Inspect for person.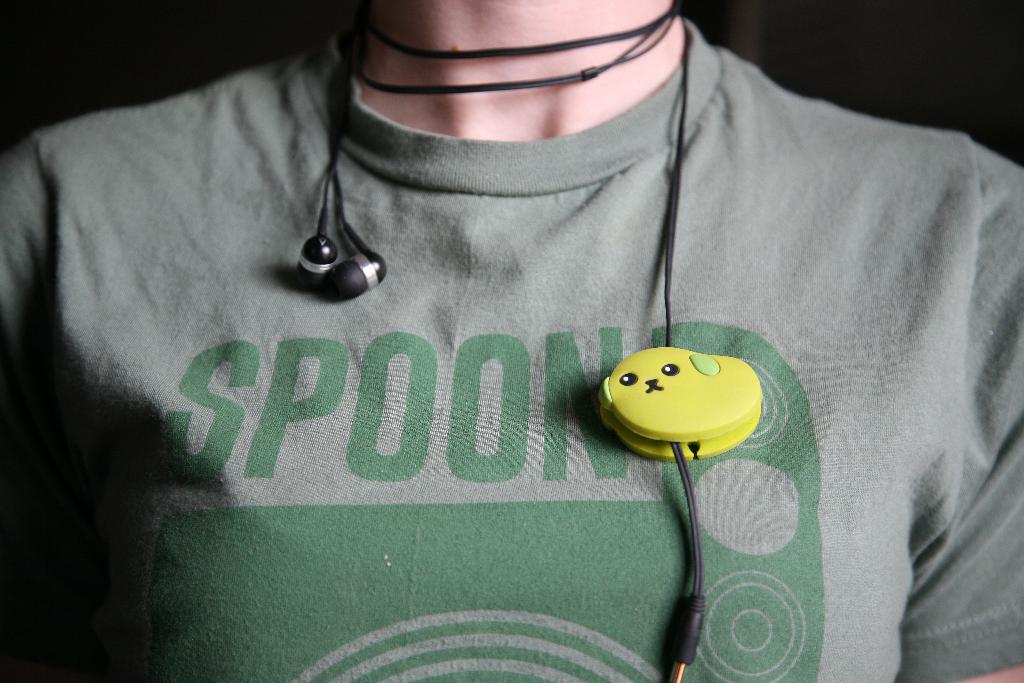
Inspection: detection(19, 0, 1002, 682).
